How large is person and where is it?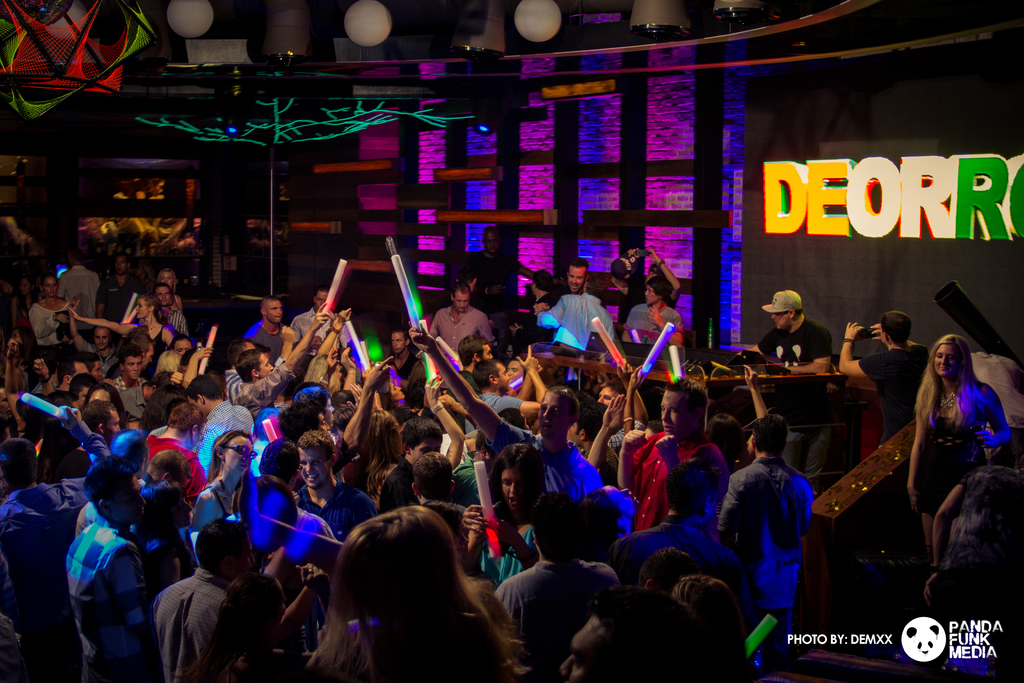
Bounding box: bbox=(61, 456, 156, 682).
